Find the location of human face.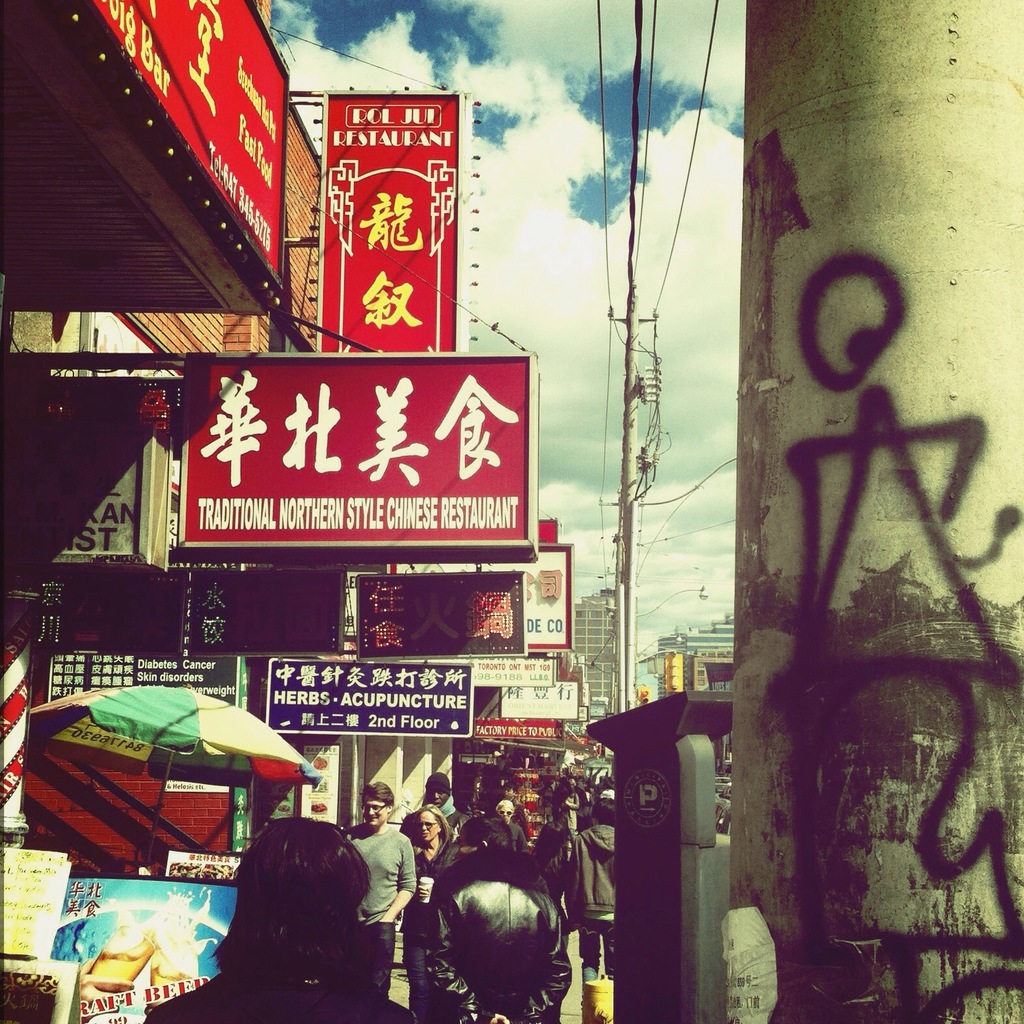
Location: select_region(499, 809, 511, 823).
